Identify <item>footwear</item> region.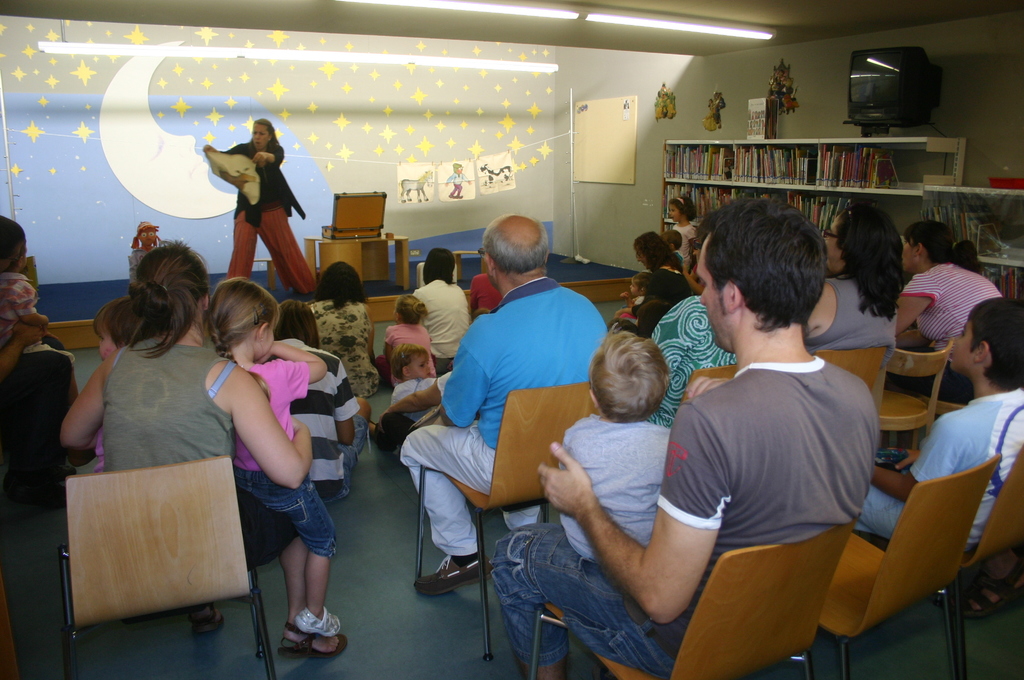
Region: crop(941, 530, 1021, 618).
